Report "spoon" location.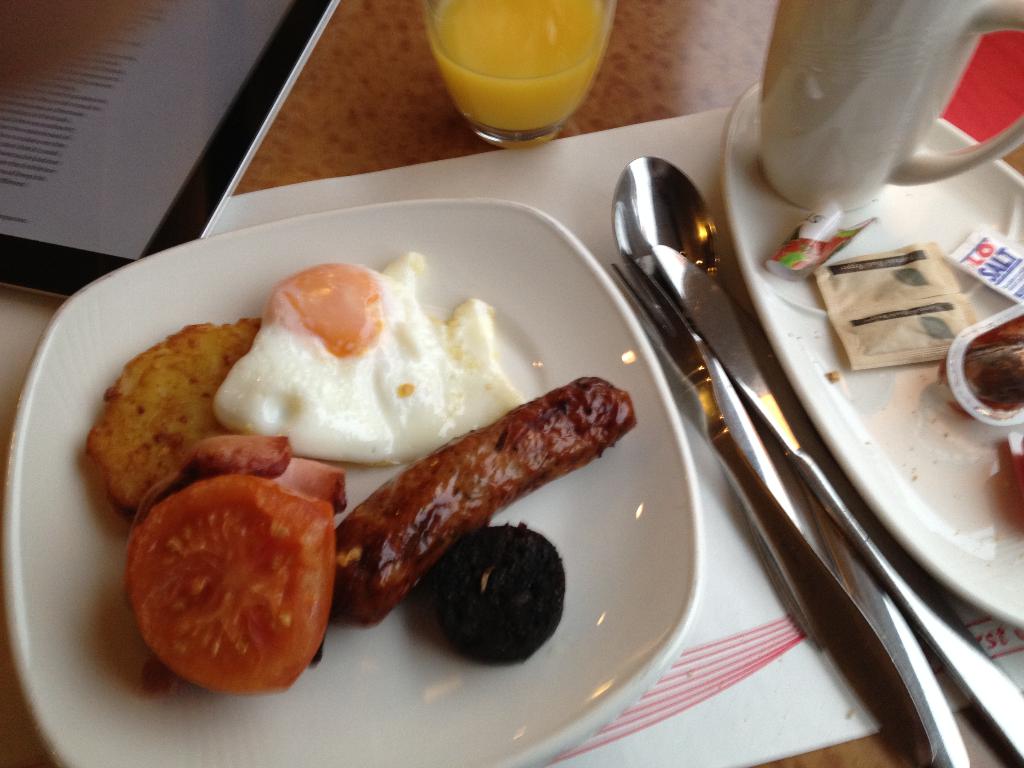
Report: region(612, 152, 718, 313).
